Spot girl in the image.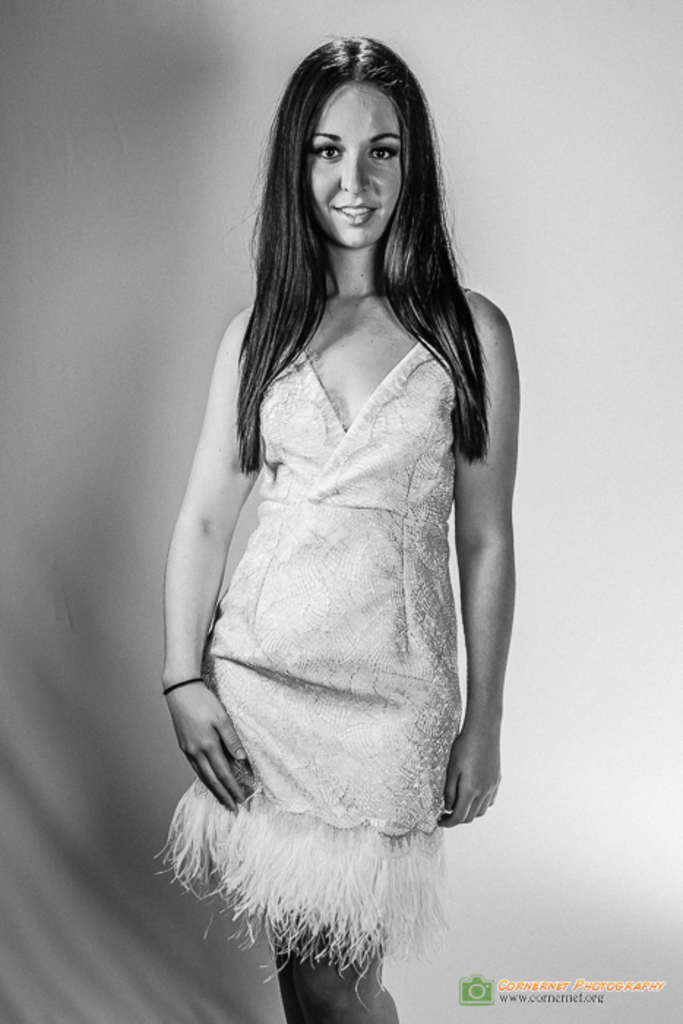
girl found at x1=156, y1=29, x2=524, y2=1023.
